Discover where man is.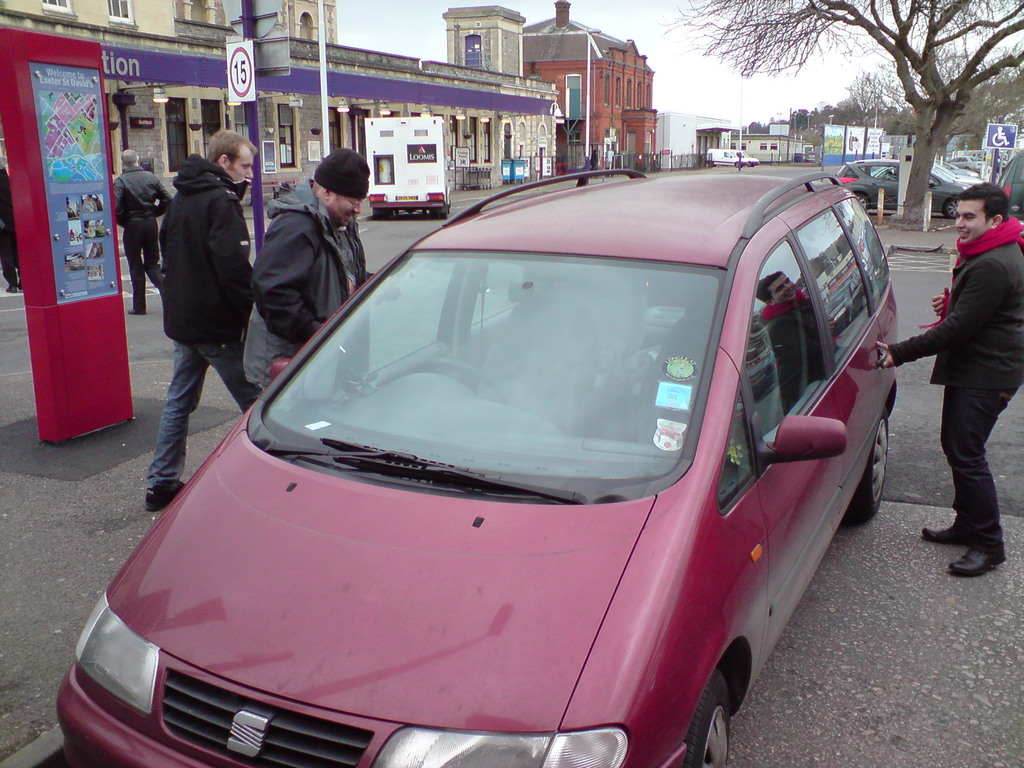
Discovered at [x1=875, y1=180, x2=1023, y2=580].
